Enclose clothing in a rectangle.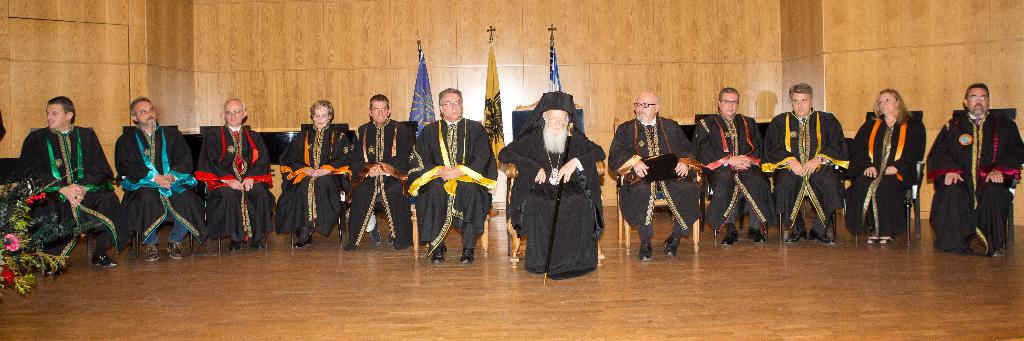
l=598, t=126, r=707, b=241.
